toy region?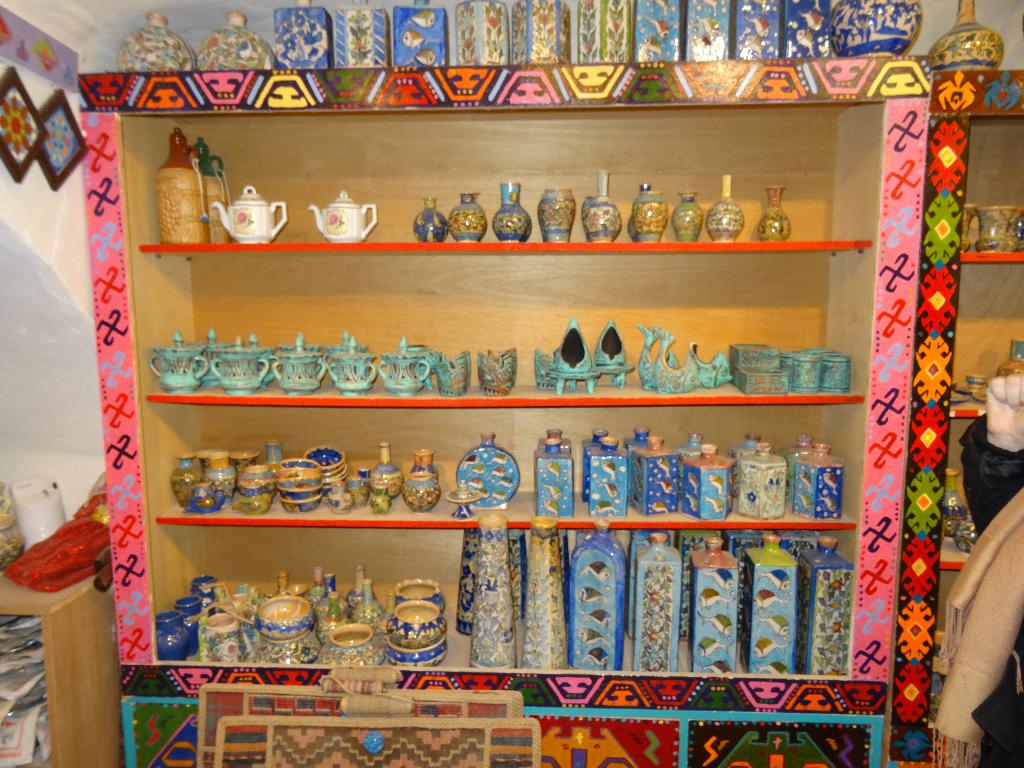
271 346 324 395
